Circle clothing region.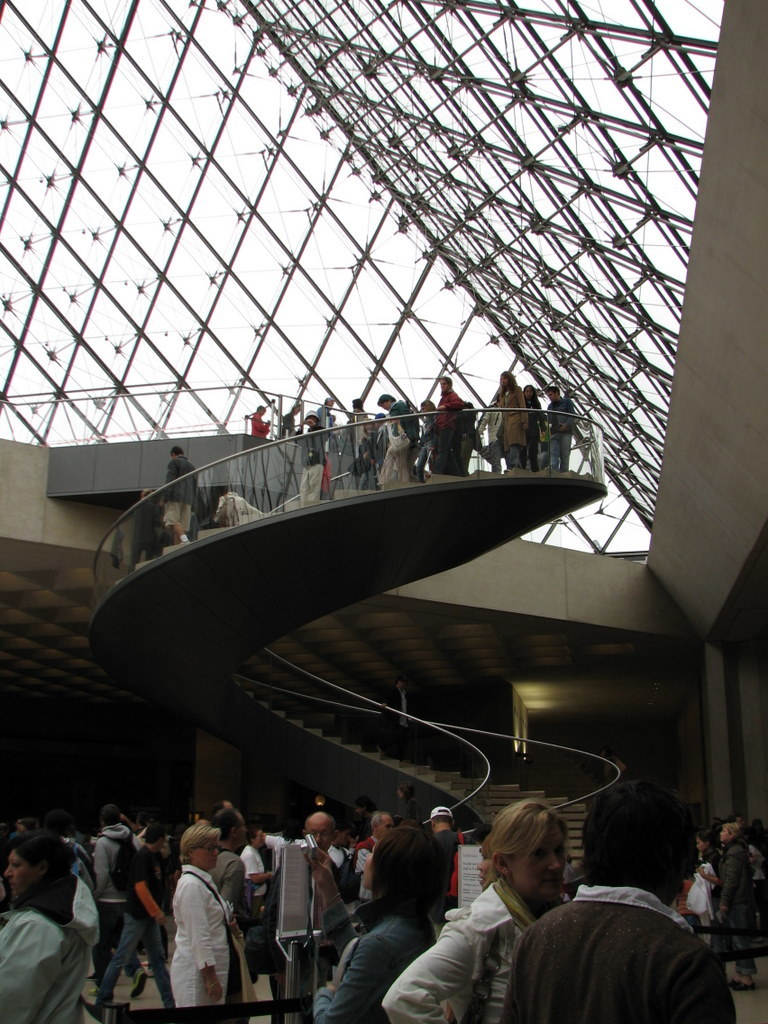
Region: bbox=[309, 900, 436, 1014].
